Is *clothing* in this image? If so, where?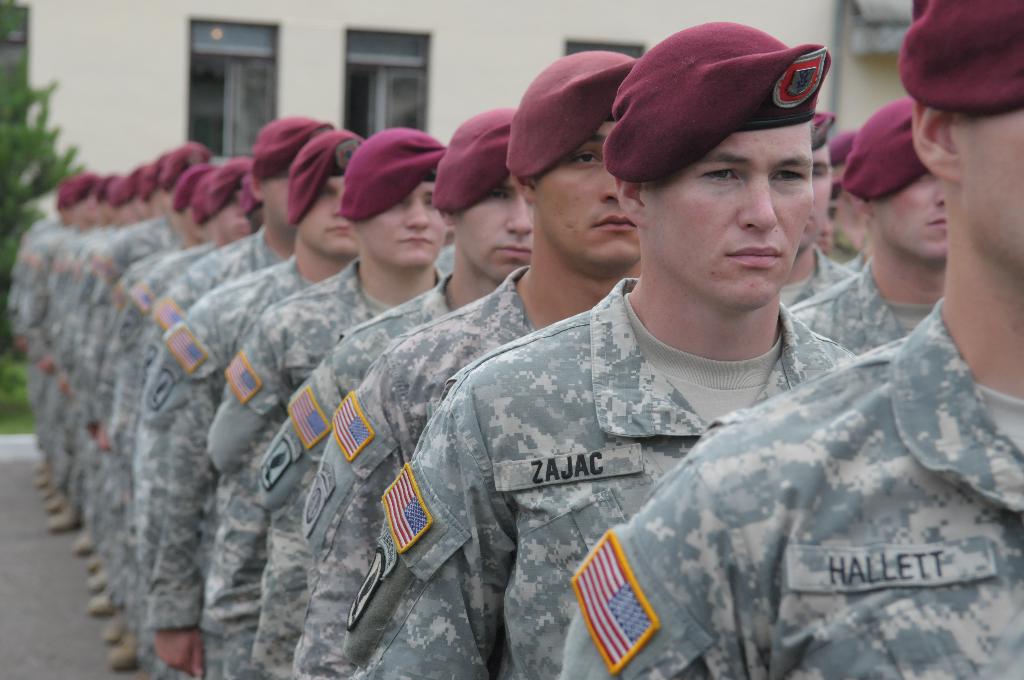
Yes, at locate(162, 256, 306, 670).
